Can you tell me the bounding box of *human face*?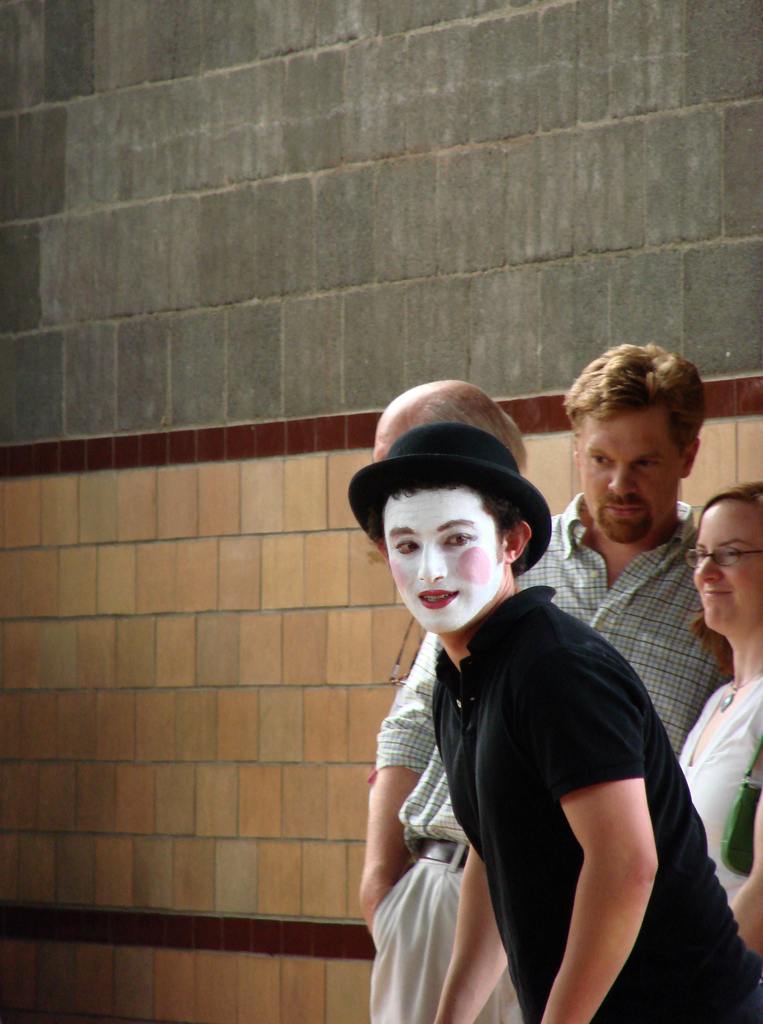
BBox(377, 487, 504, 632).
